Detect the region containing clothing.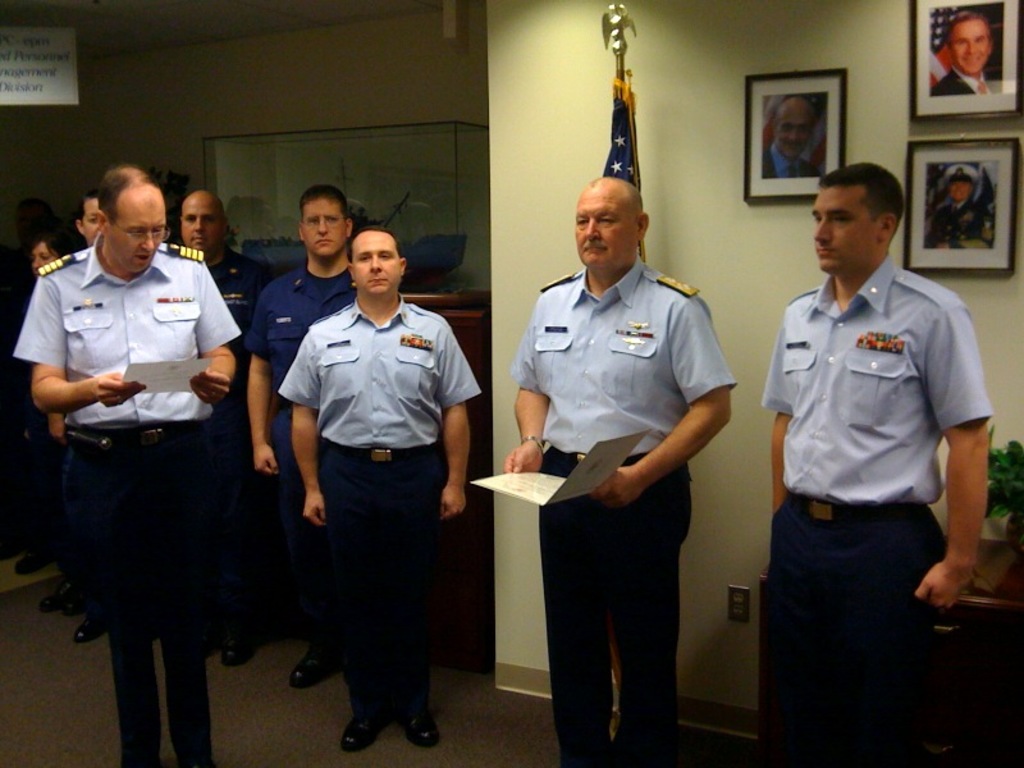
pyautogui.locateOnScreen(323, 442, 460, 724).
